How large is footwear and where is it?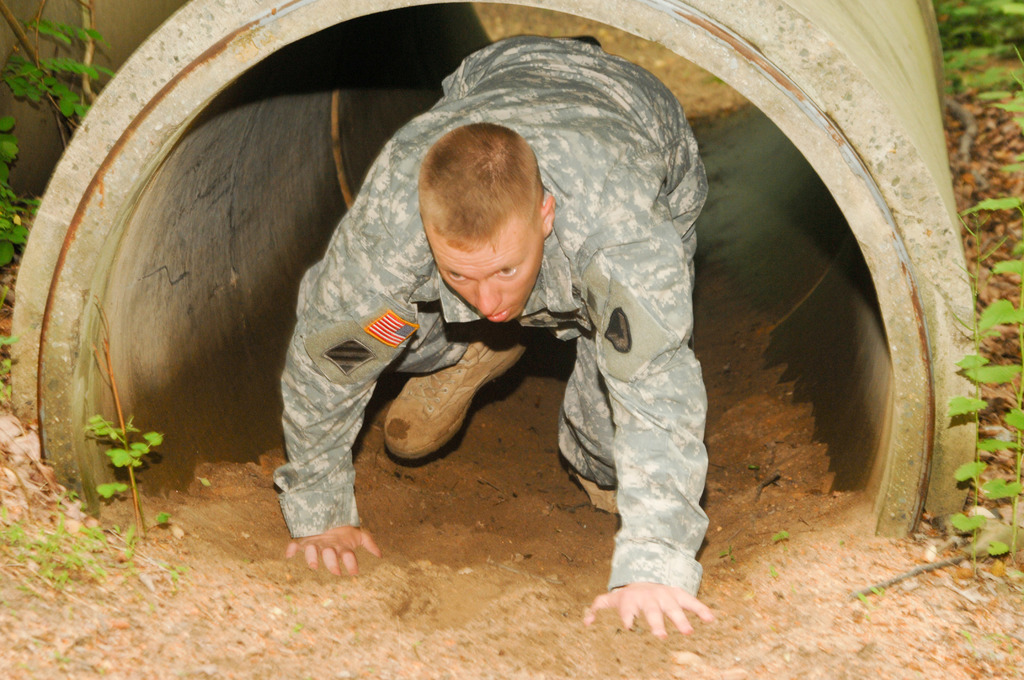
Bounding box: crop(385, 322, 529, 455).
